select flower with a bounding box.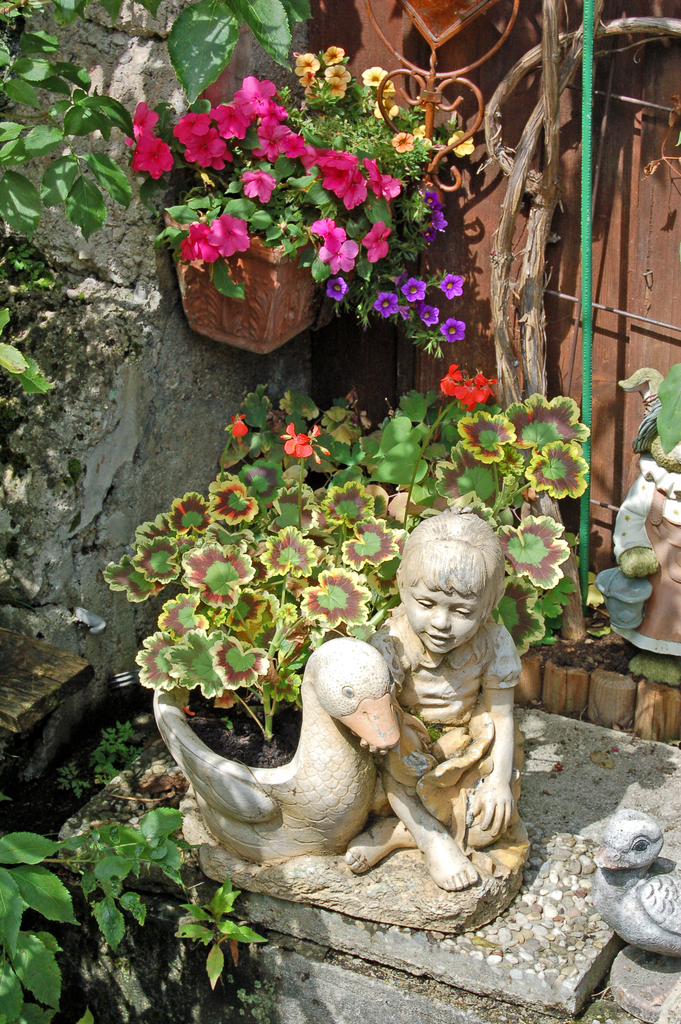
region(359, 223, 395, 269).
